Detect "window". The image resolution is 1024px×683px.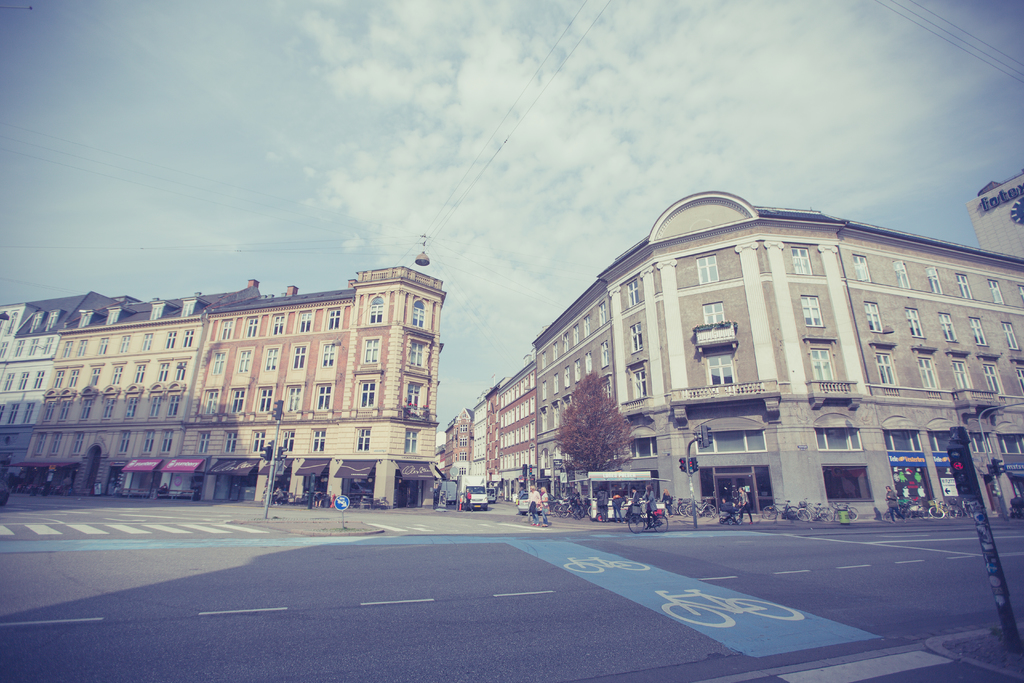
(x1=75, y1=339, x2=88, y2=353).
